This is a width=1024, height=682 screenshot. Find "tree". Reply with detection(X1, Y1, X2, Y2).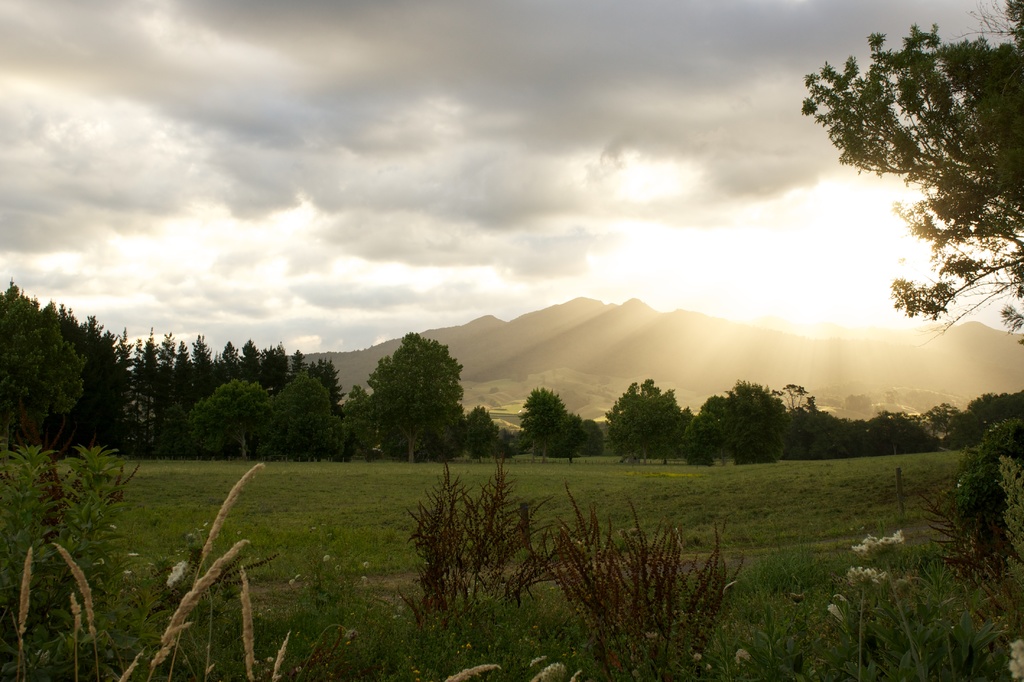
detection(681, 412, 724, 465).
